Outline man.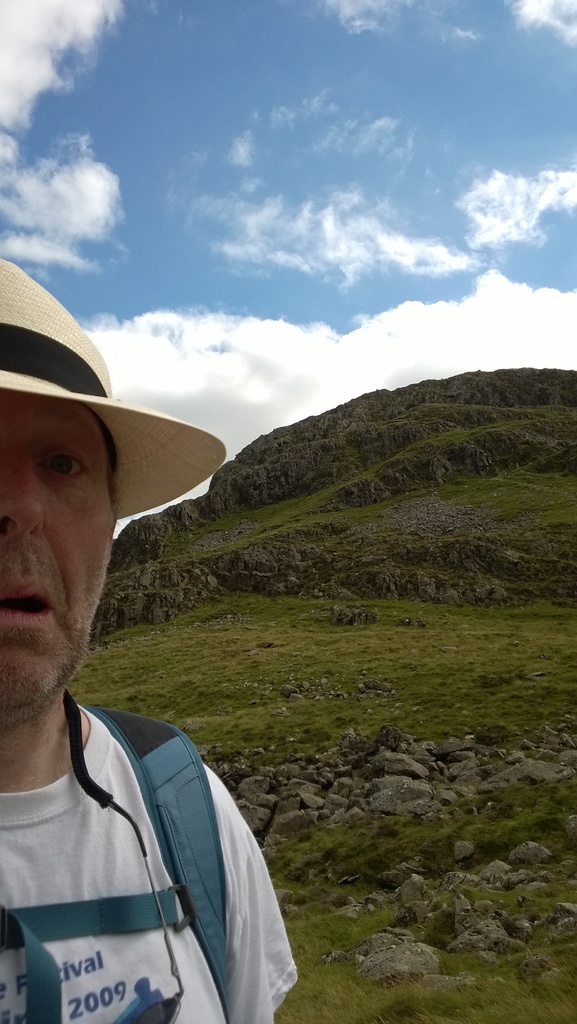
Outline: [0,259,303,1023].
